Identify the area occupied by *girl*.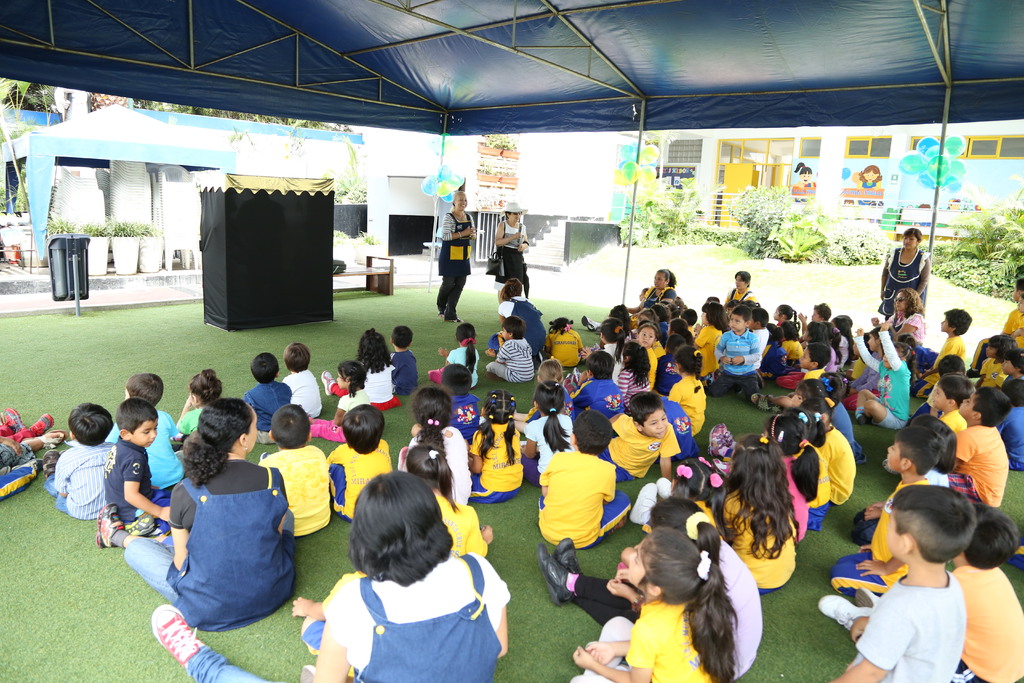
Area: 689 302 725 377.
